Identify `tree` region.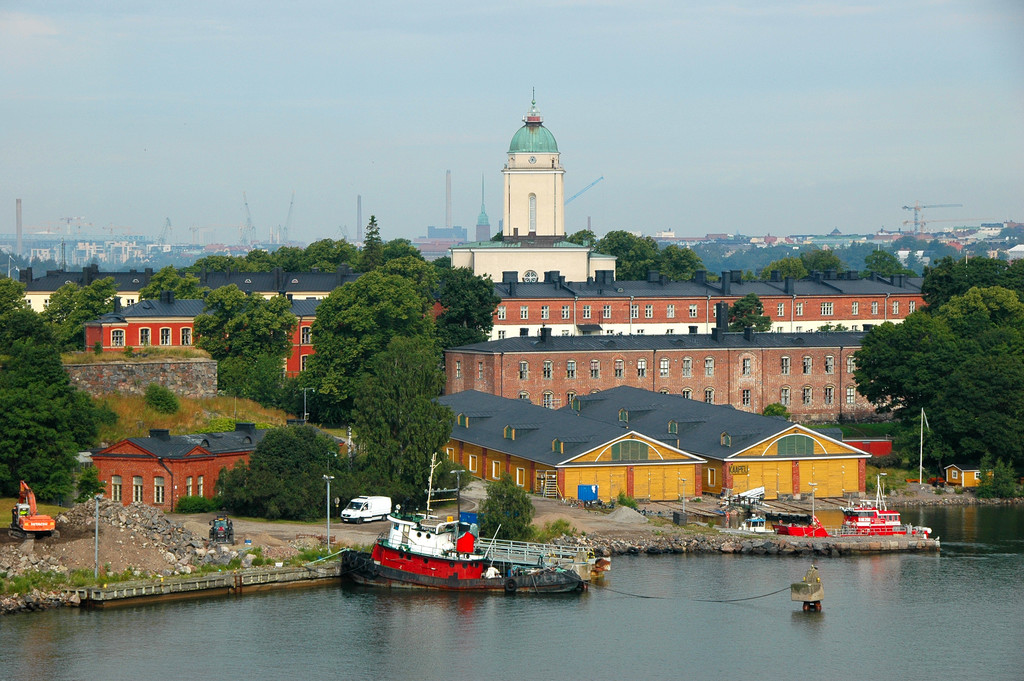
Region: [x1=28, y1=277, x2=122, y2=351].
